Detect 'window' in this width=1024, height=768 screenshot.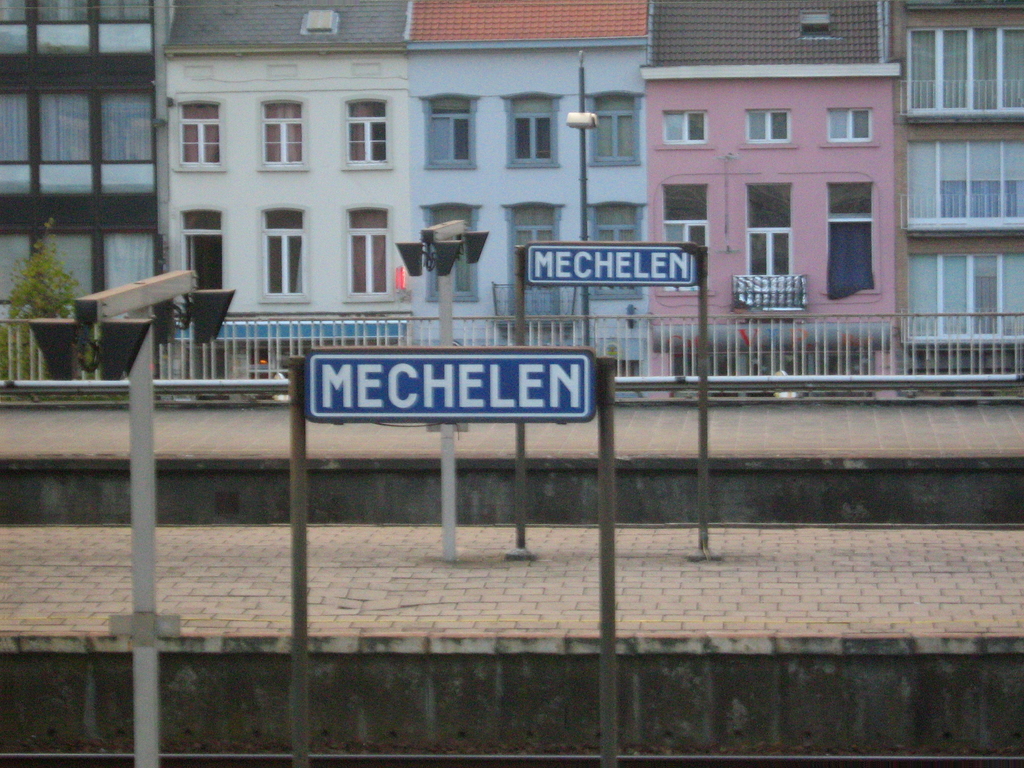
Detection: <bbox>426, 207, 475, 294</bbox>.
